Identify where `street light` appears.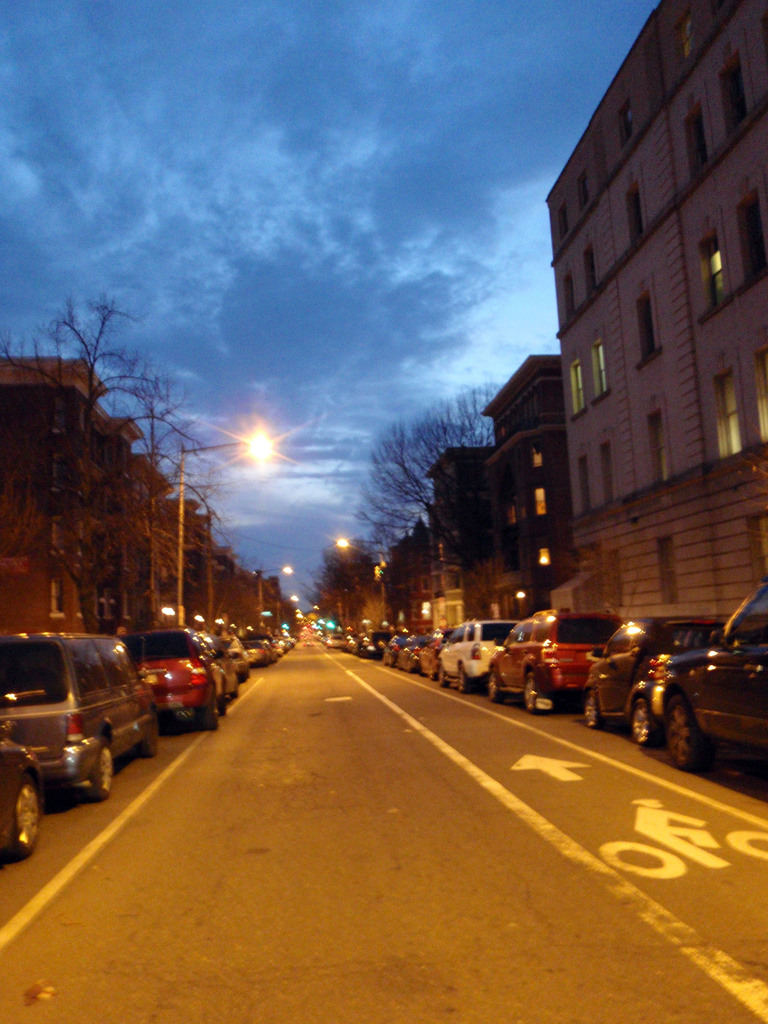
Appears at 180, 418, 277, 618.
